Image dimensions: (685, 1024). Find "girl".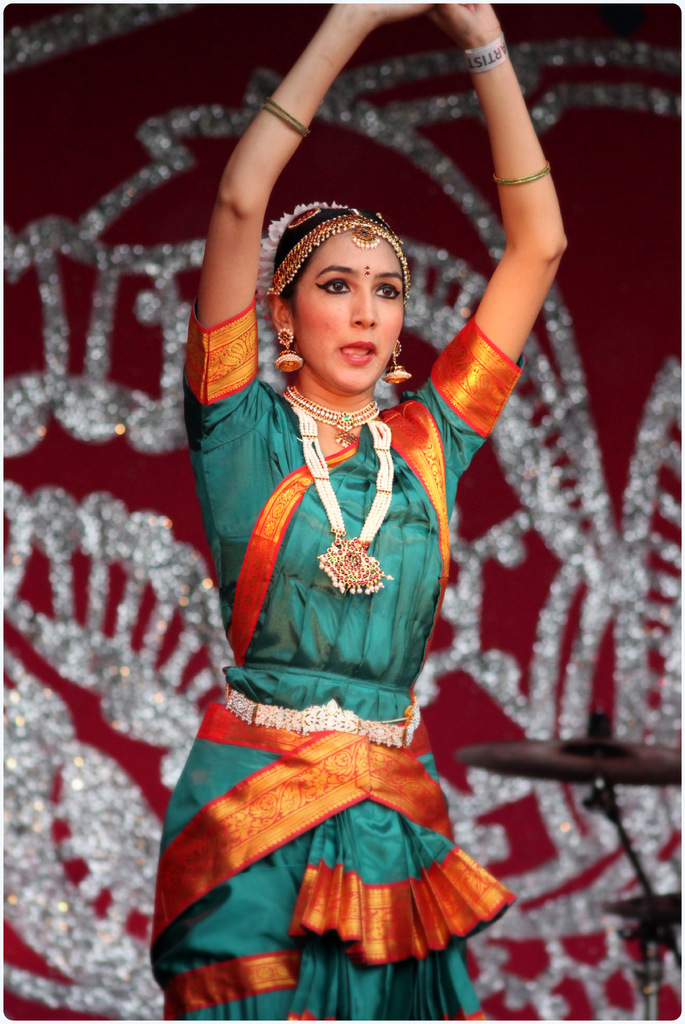
<bbox>160, 0, 576, 1022</bbox>.
